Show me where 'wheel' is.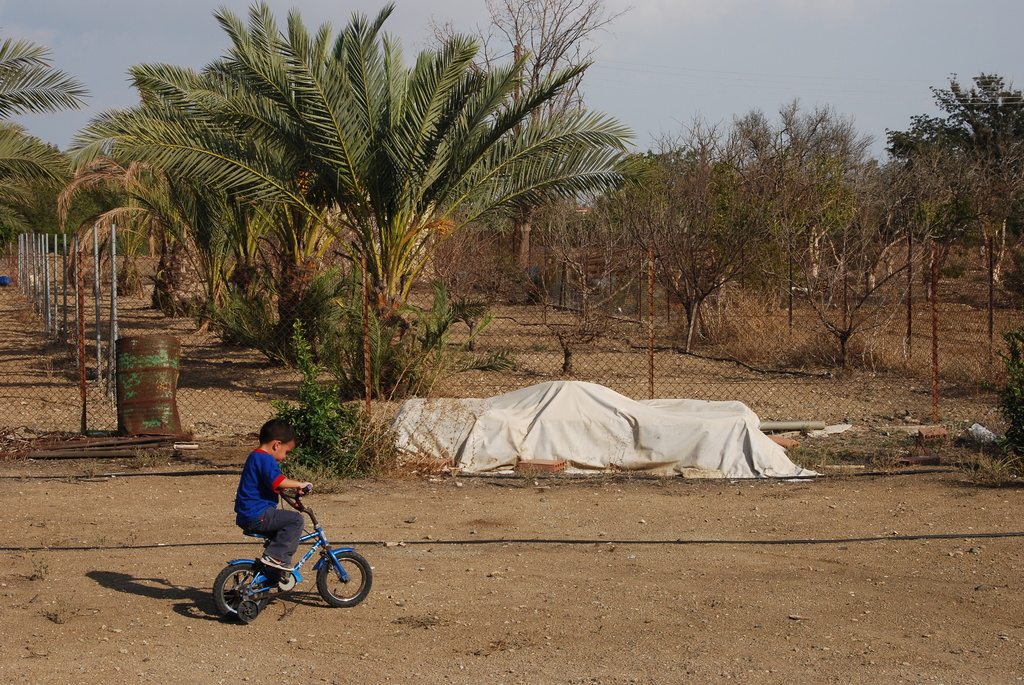
'wheel' is at rect(317, 553, 372, 602).
